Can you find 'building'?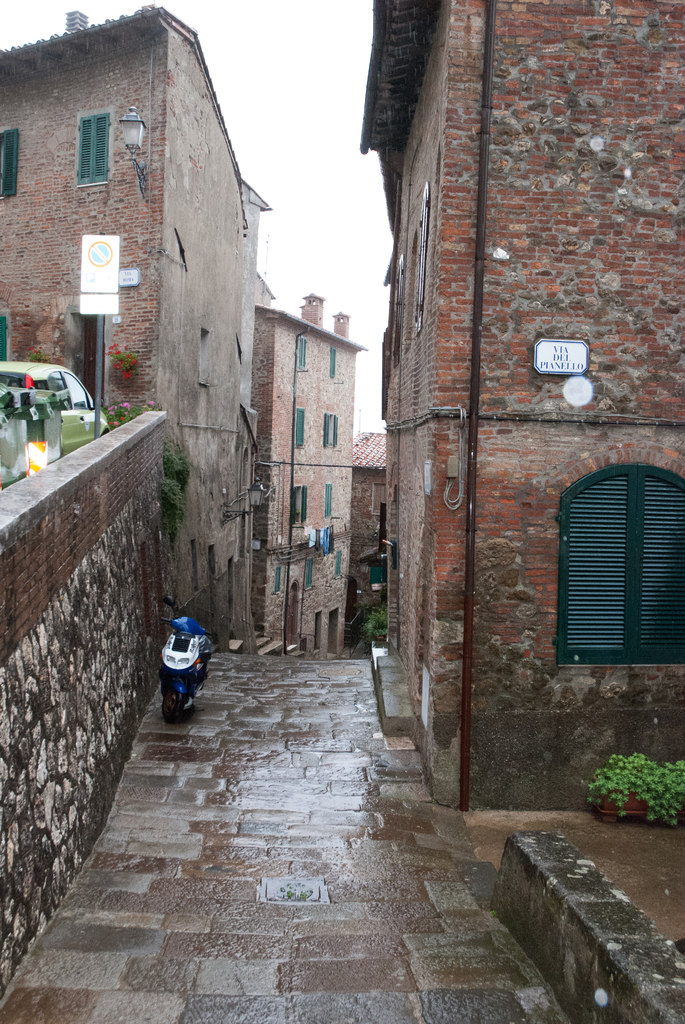
Yes, bounding box: (x1=361, y1=3, x2=684, y2=806).
